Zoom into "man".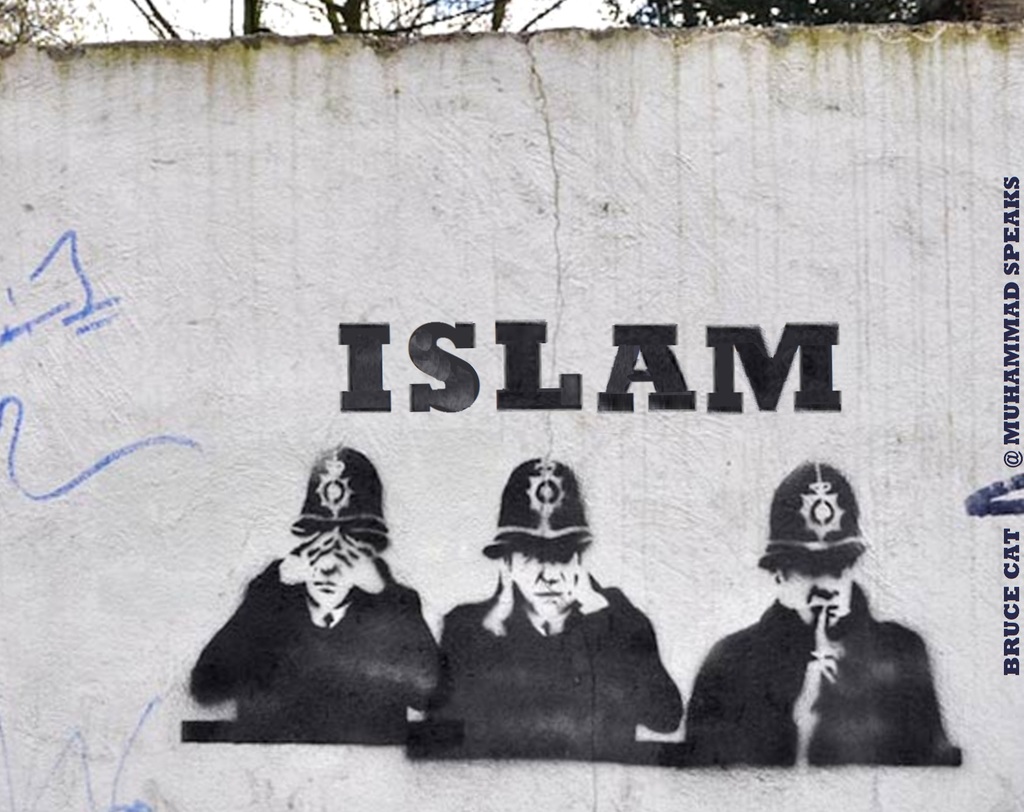
Zoom target: pyautogui.locateOnScreen(688, 461, 951, 765).
